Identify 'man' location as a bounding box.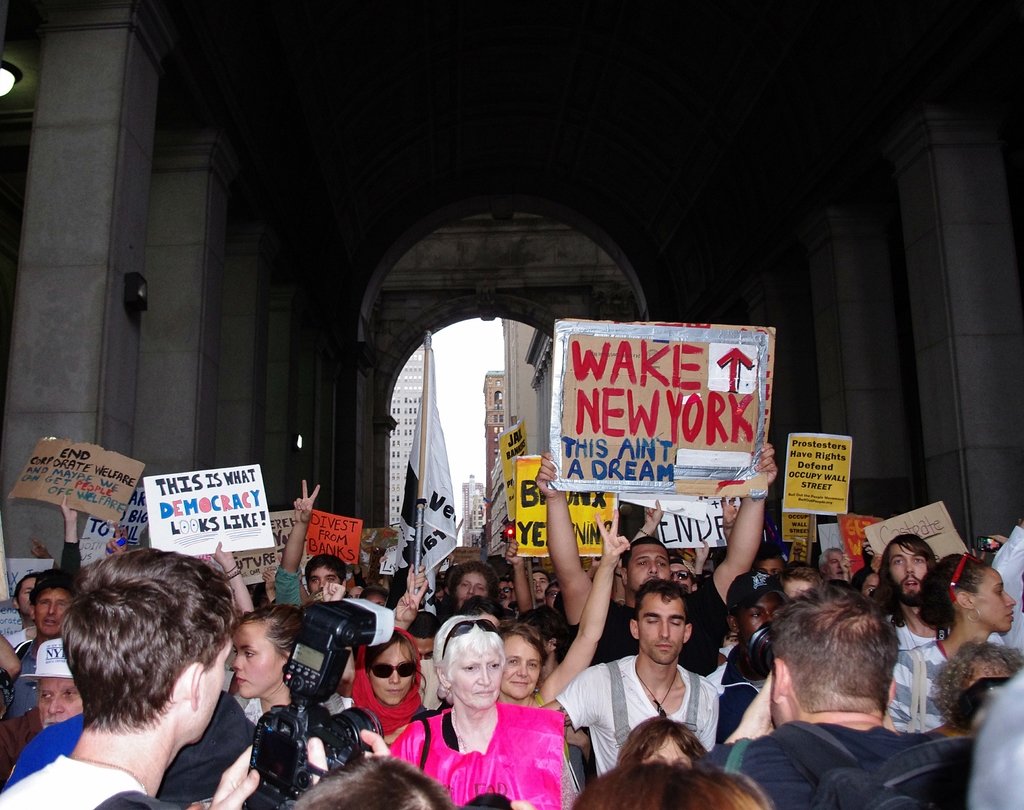
527 574 721 809.
